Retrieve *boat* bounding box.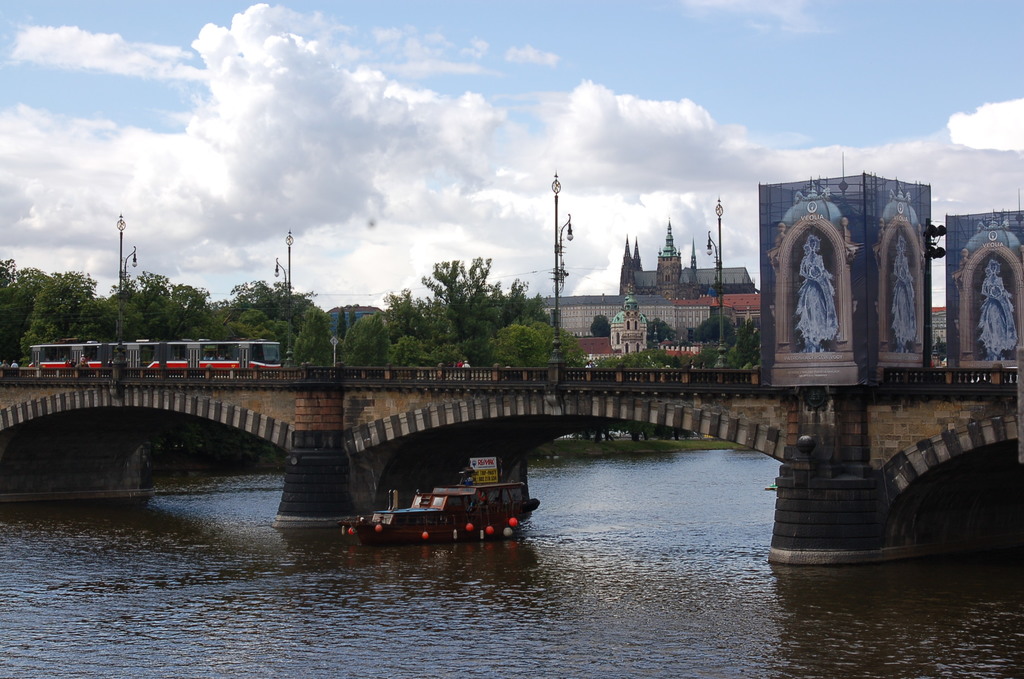
Bounding box: 345:446:544:552.
